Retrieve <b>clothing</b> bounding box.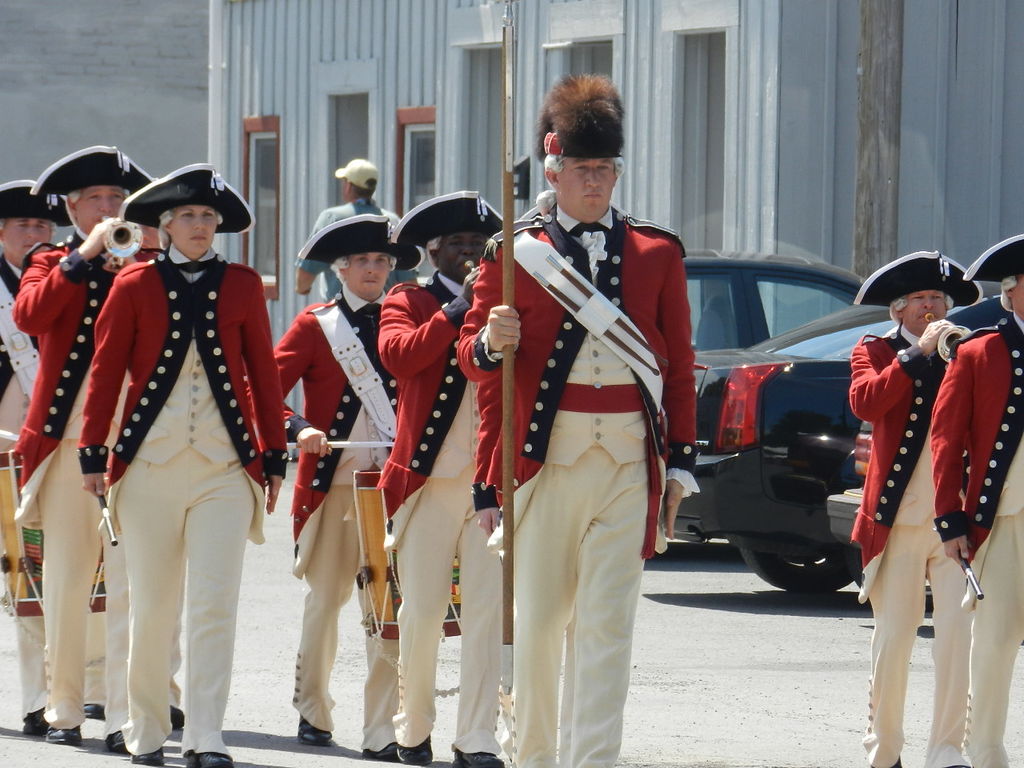
Bounding box: region(98, 237, 300, 767).
